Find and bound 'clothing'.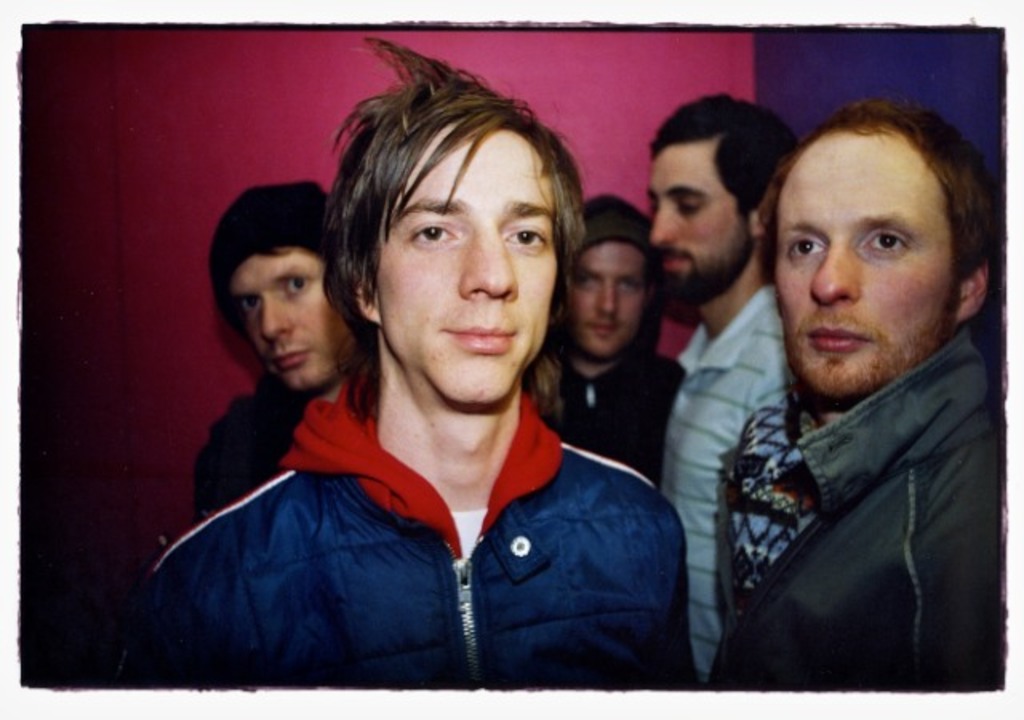
Bound: bbox=[654, 283, 790, 677].
